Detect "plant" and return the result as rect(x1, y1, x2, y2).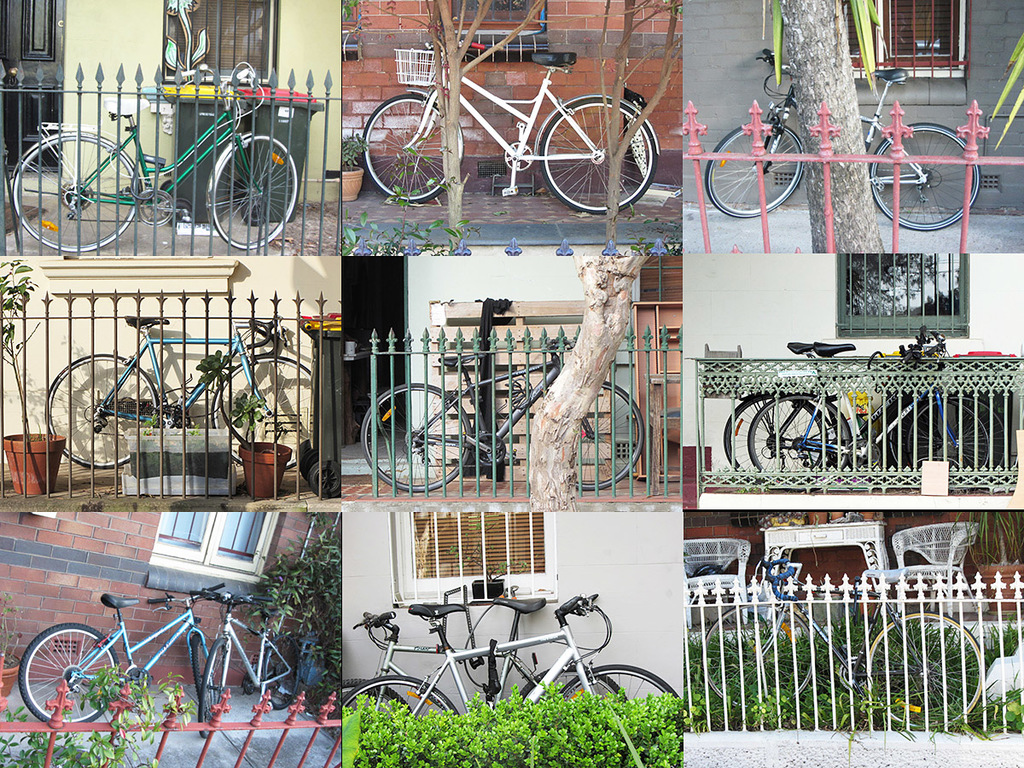
rect(0, 661, 197, 767).
